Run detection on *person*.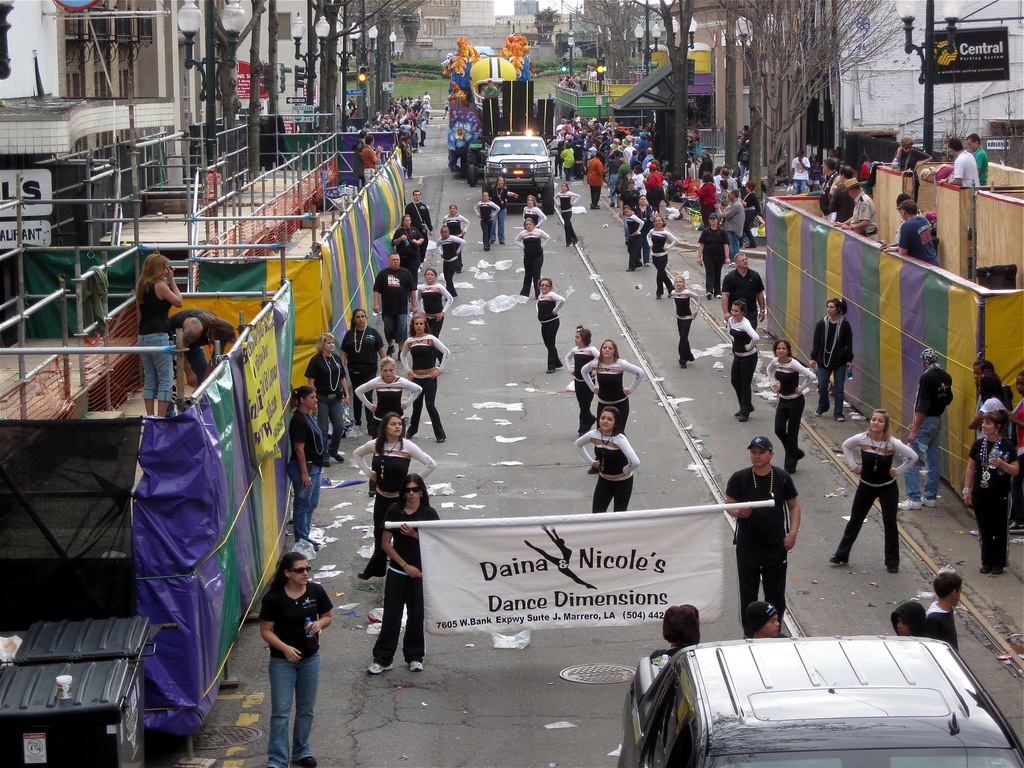
Result: x1=809 y1=300 x2=860 y2=419.
